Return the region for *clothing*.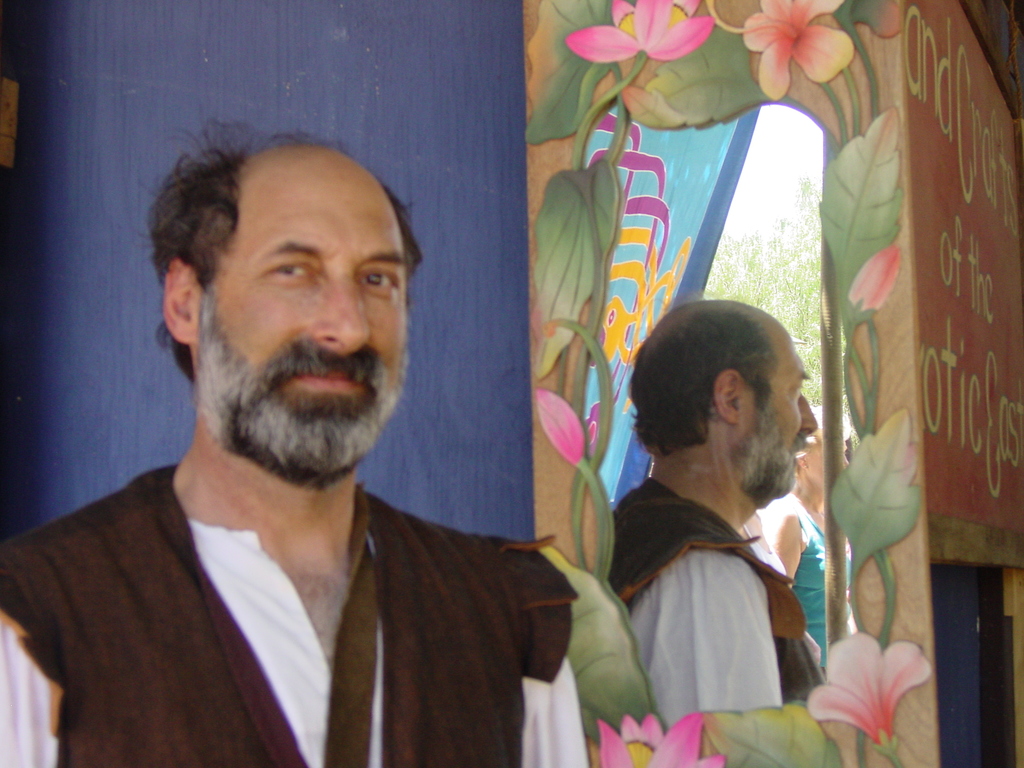
(left=0, top=420, right=598, bottom=767).
